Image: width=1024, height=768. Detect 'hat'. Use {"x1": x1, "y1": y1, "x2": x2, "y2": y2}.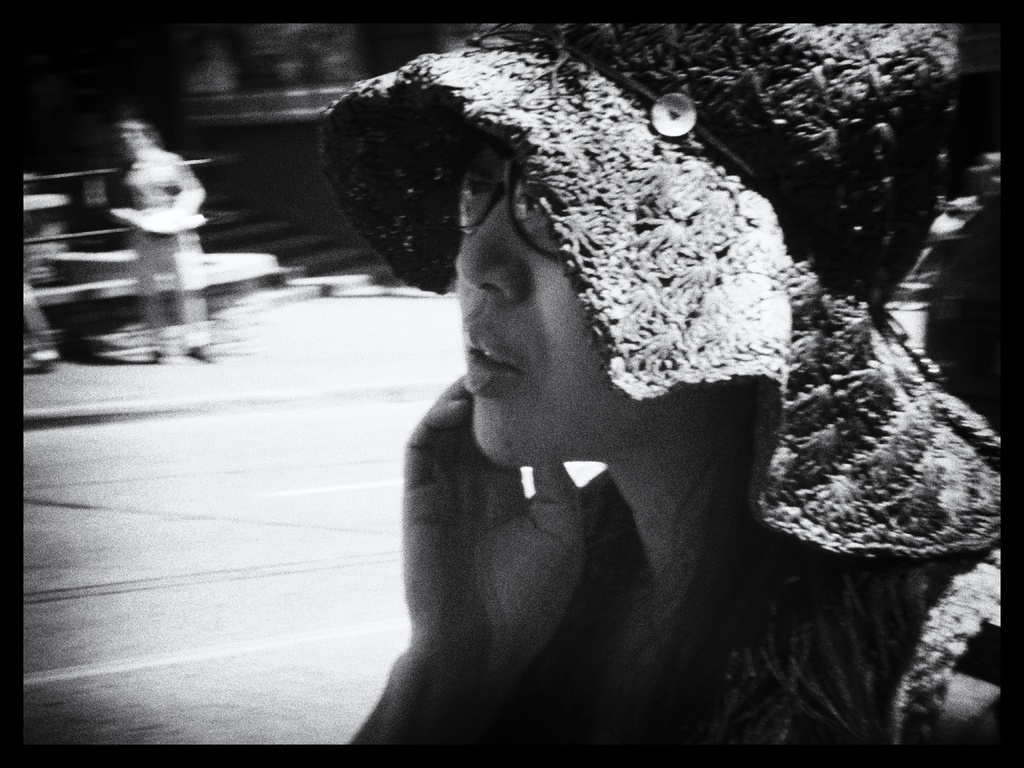
{"x1": 314, "y1": 17, "x2": 1010, "y2": 559}.
